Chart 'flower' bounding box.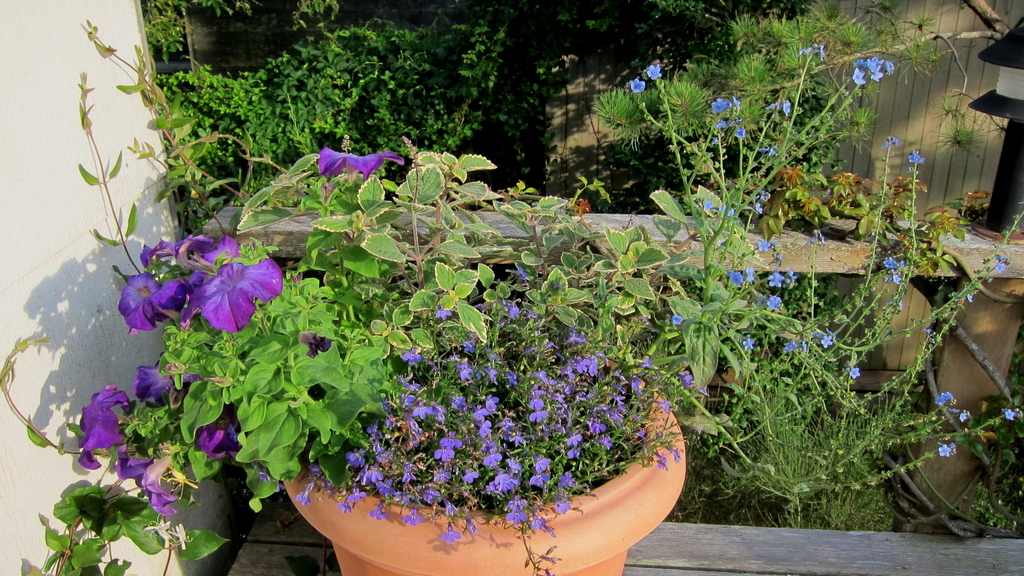
Charted: l=628, t=76, r=645, b=91.
